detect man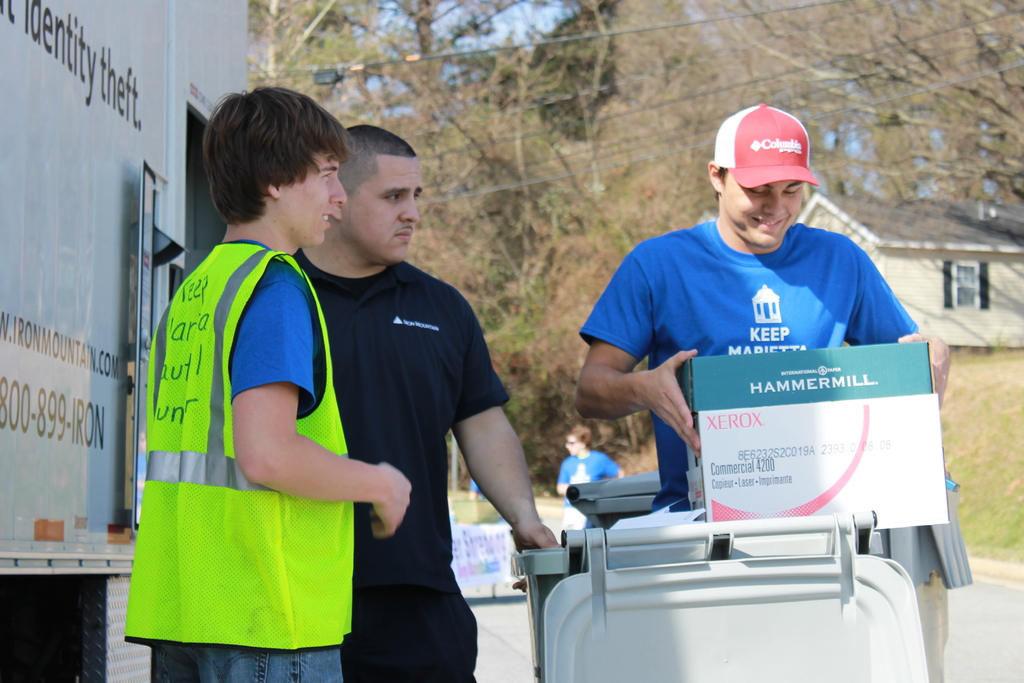
detection(291, 120, 561, 682)
